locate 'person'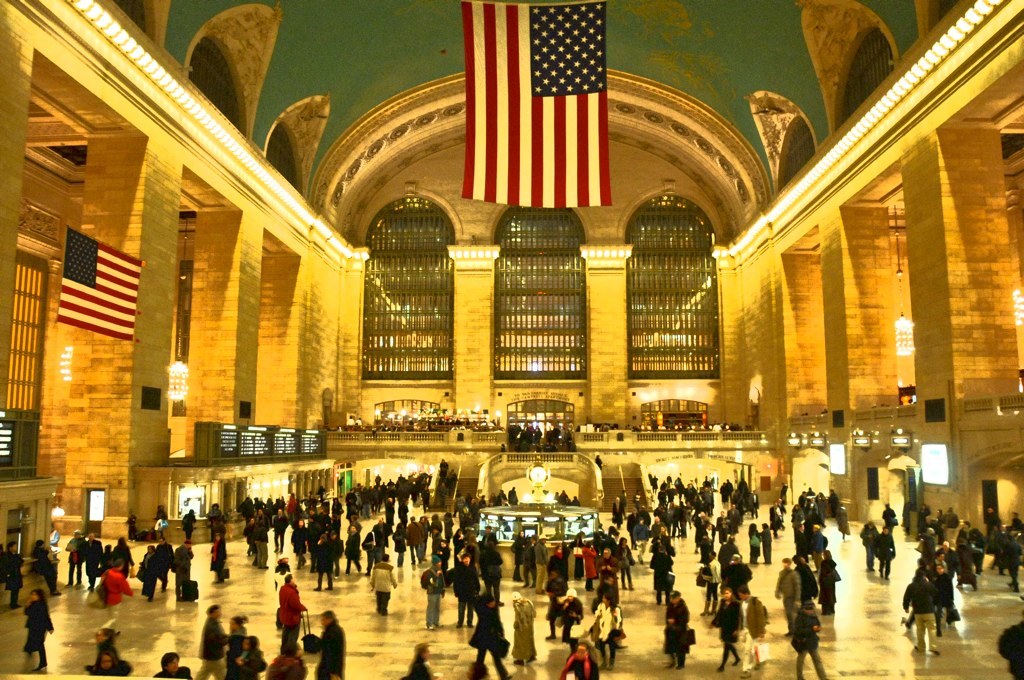
{"x1": 0, "y1": 547, "x2": 24, "y2": 607}
